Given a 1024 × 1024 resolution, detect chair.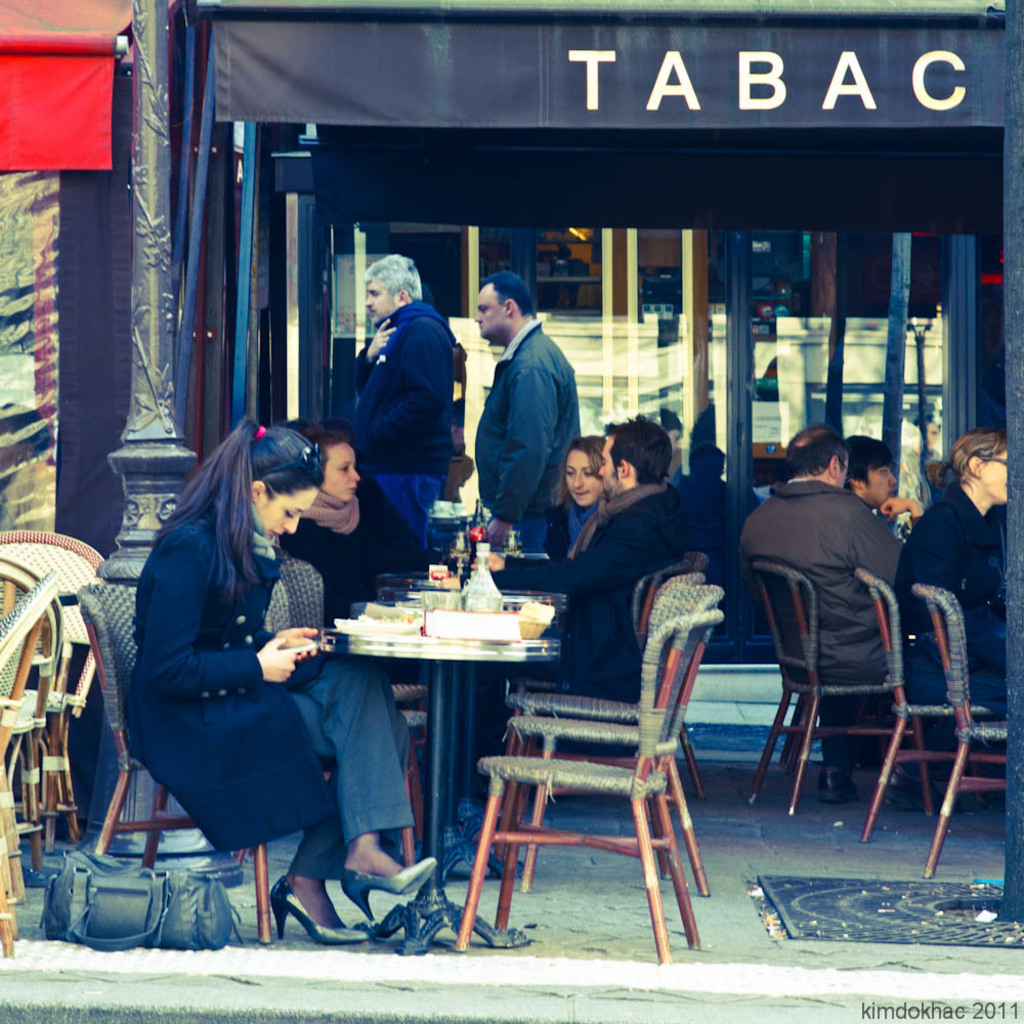
0,544,52,888.
